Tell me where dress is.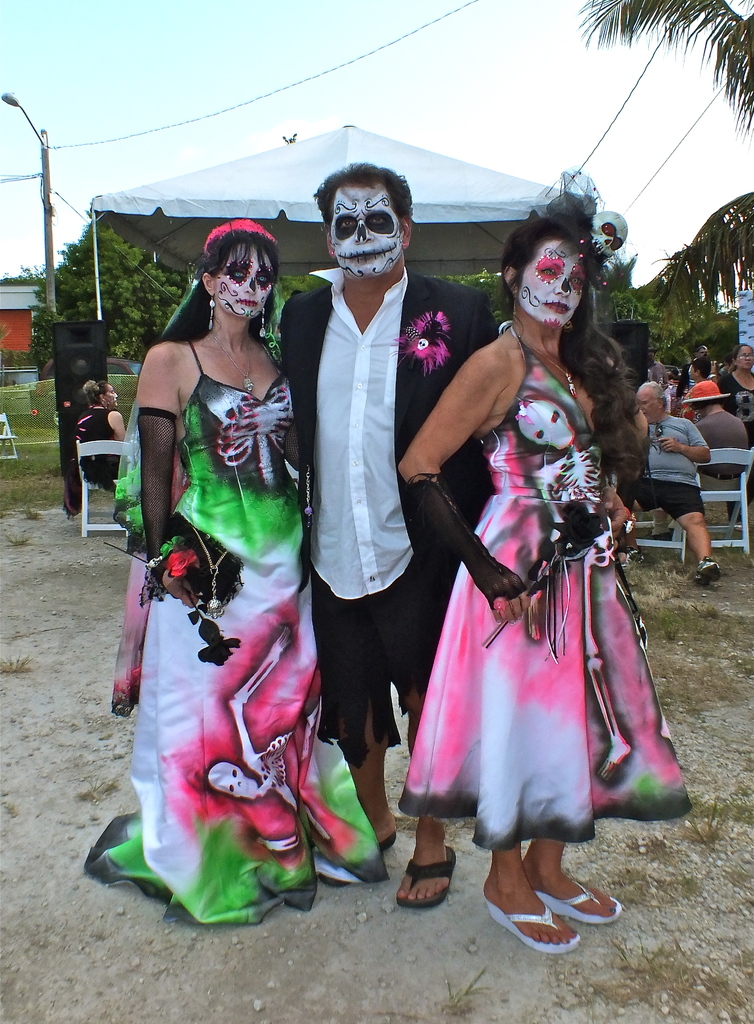
dress is at [411,313,645,820].
